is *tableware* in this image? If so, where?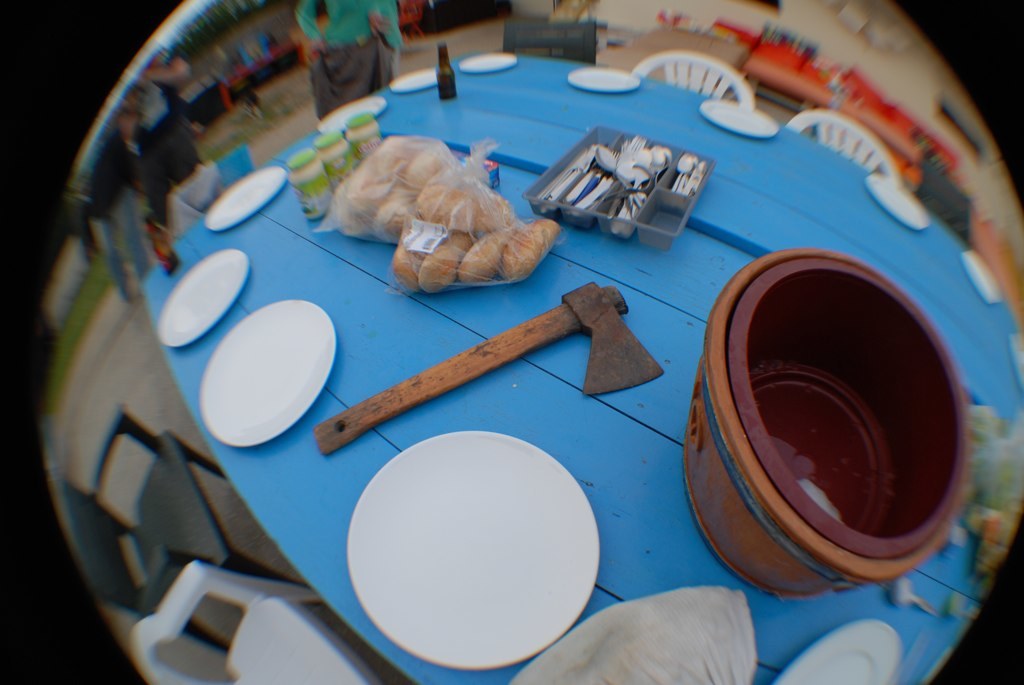
Yes, at box=[698, 98, 780, 139].
